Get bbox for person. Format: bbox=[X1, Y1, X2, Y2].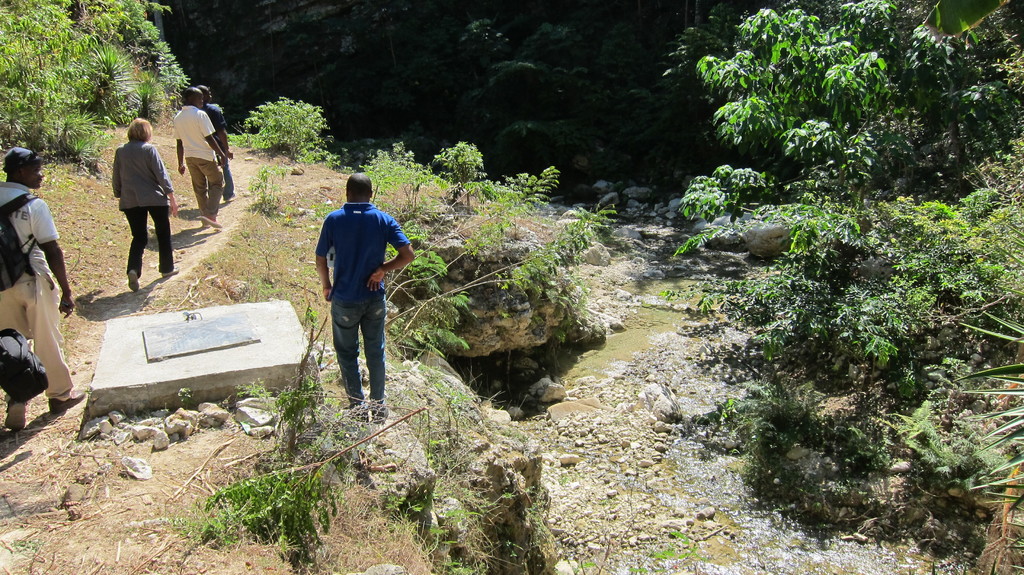
bbox=[179, 85, 227, 230].
